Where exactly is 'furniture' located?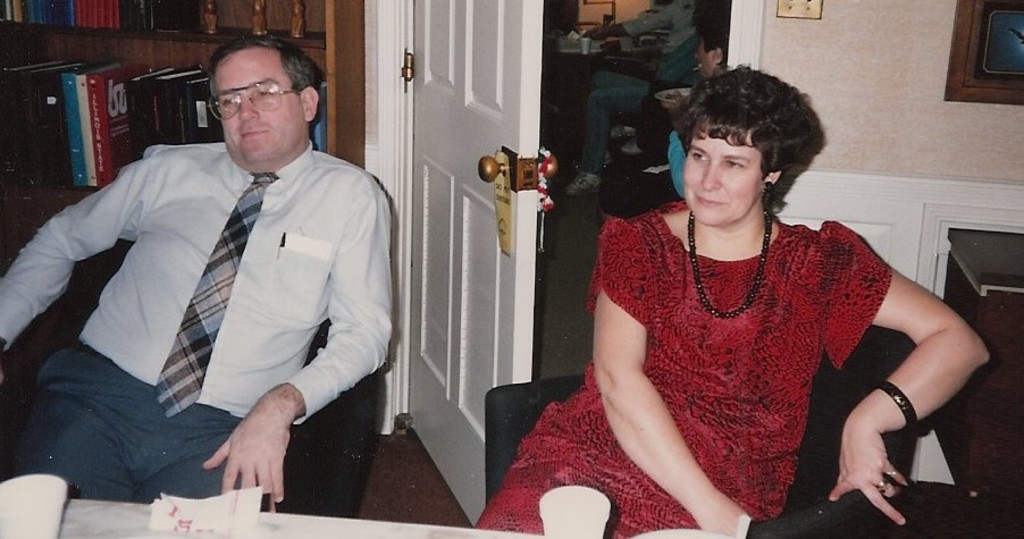
Its bounding box is rect(560, 30, 635, 119).
